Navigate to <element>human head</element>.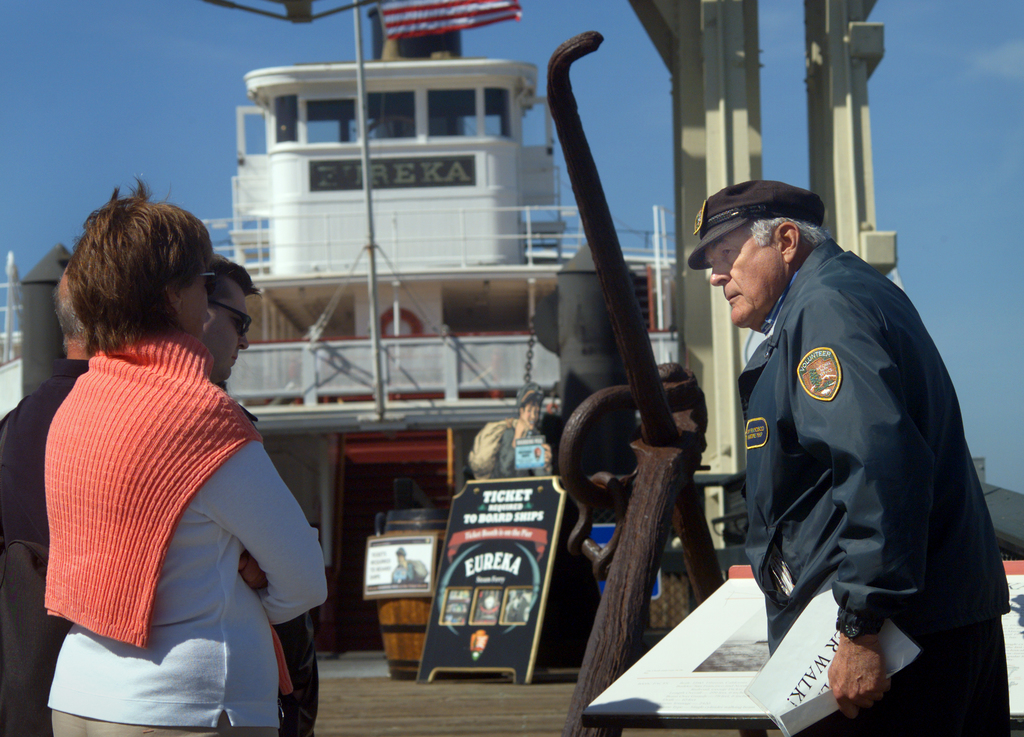
Navigation target: left=56, top=262, right=89, bottom=350.
